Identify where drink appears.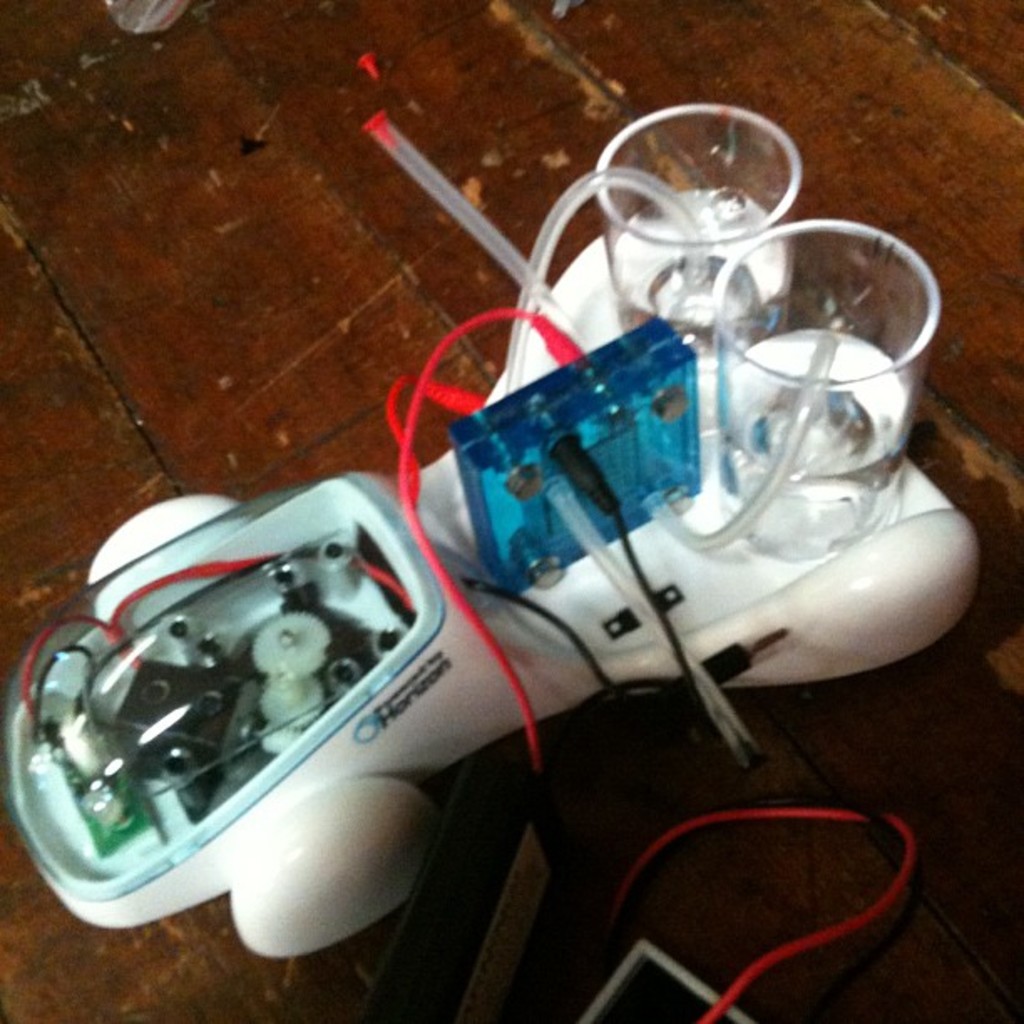
Appears at 714/335/920/562.
